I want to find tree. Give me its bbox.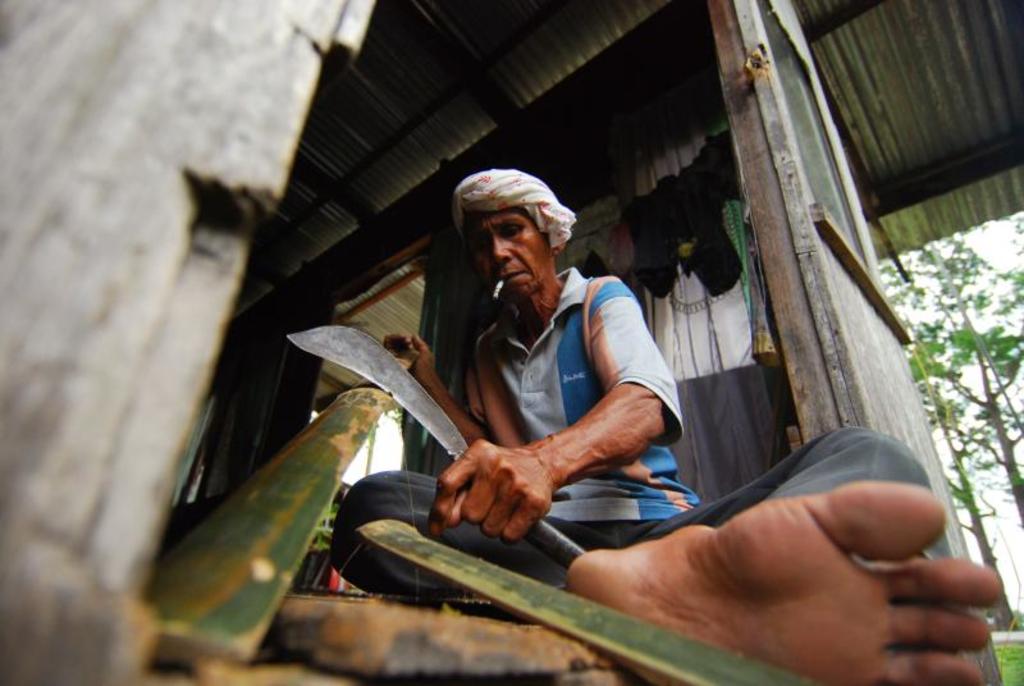
rect(913, 235, 1023, 520).
